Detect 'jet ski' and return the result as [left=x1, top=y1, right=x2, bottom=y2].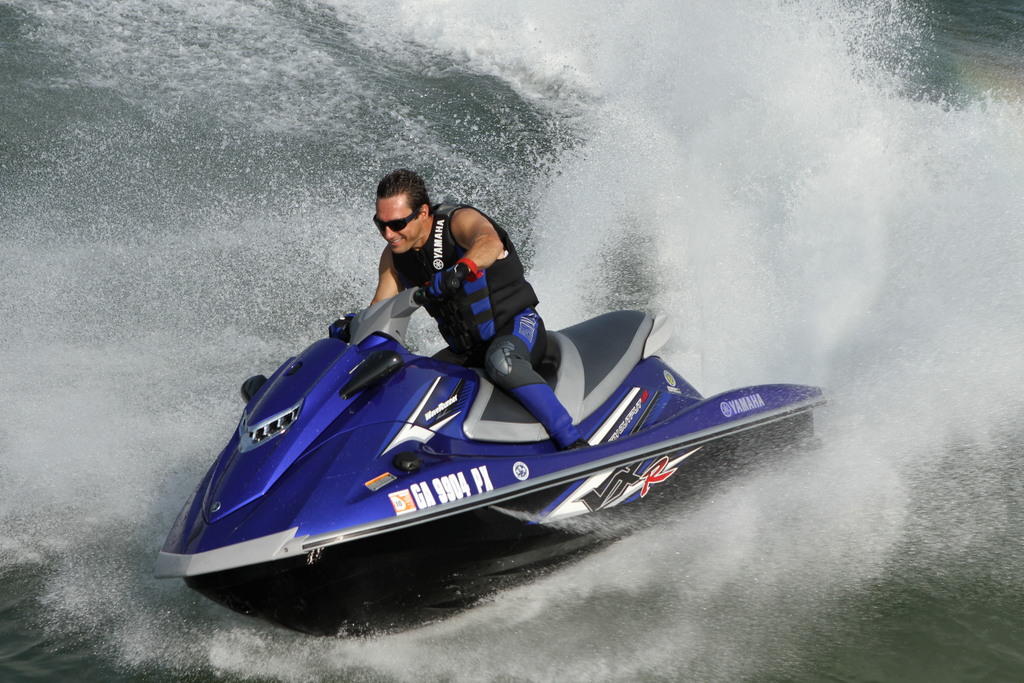
[left=152, top=272, right=828, bottom=646].
